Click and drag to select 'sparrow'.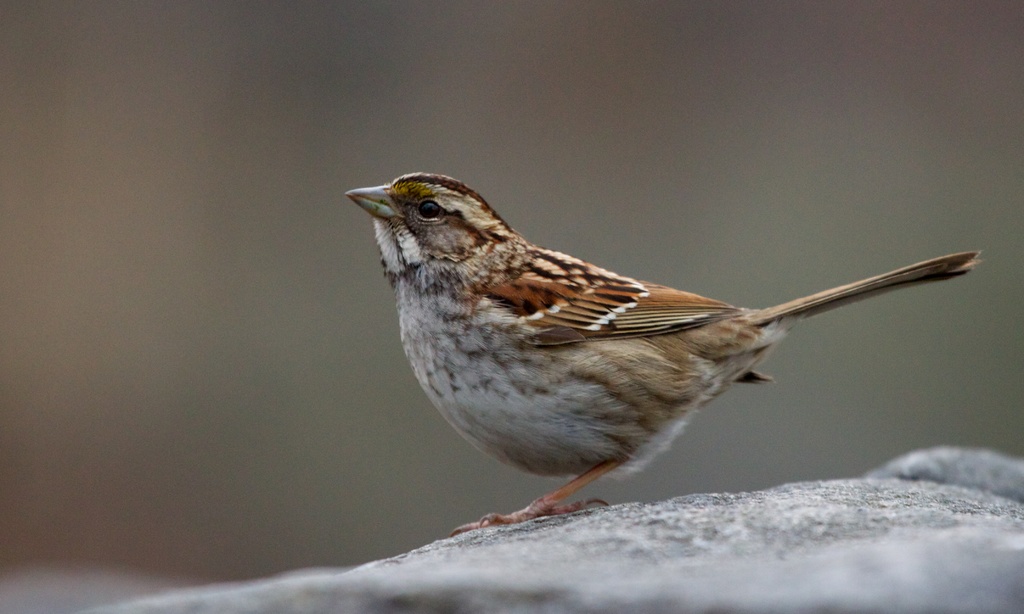
Selection: <box>342,166,980,537</box>.
